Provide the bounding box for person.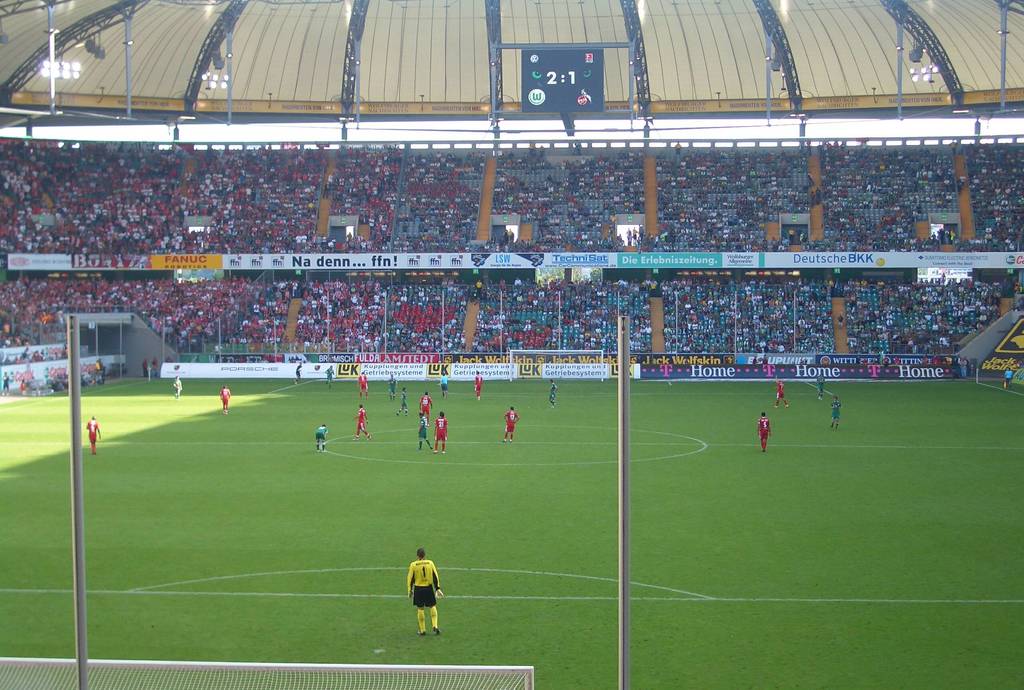
[352, 408, 371, 437].
